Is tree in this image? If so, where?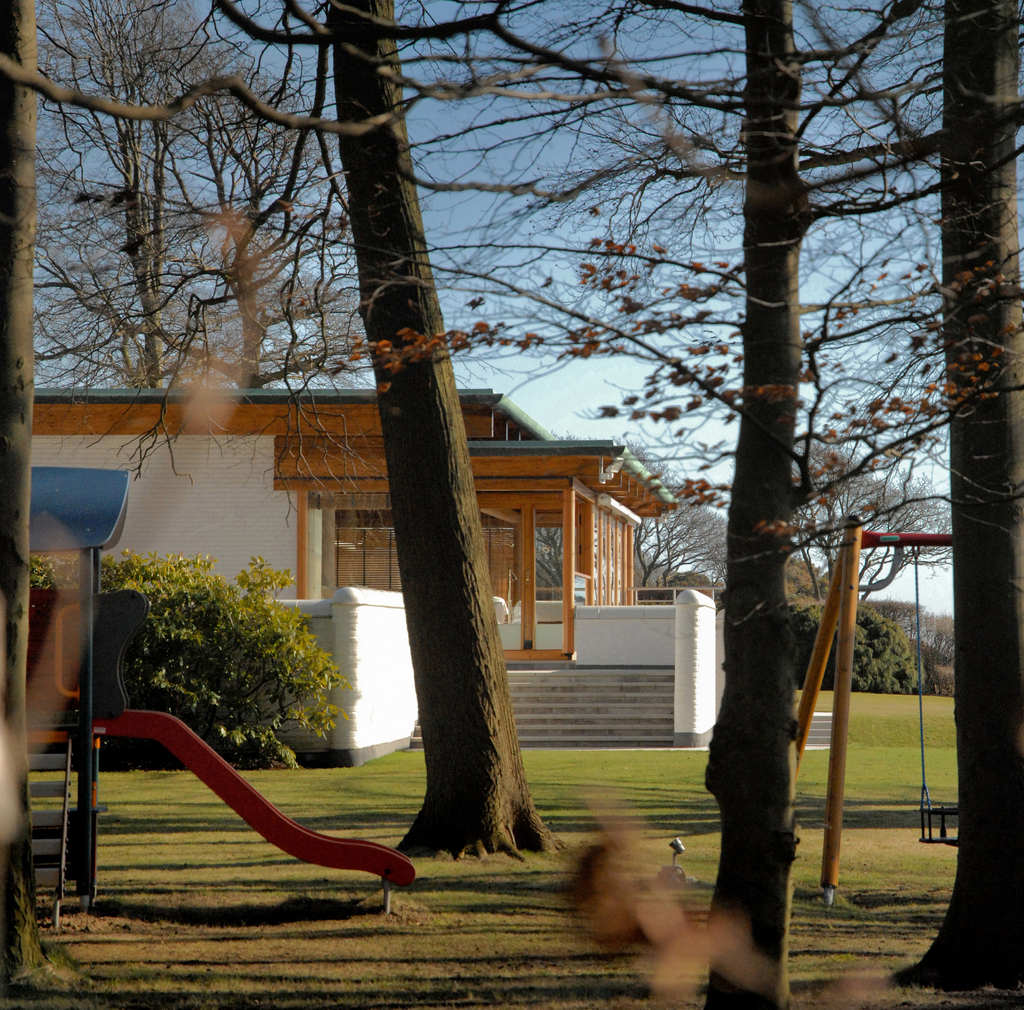
Yes, at box(0, 0, 94, 986).
